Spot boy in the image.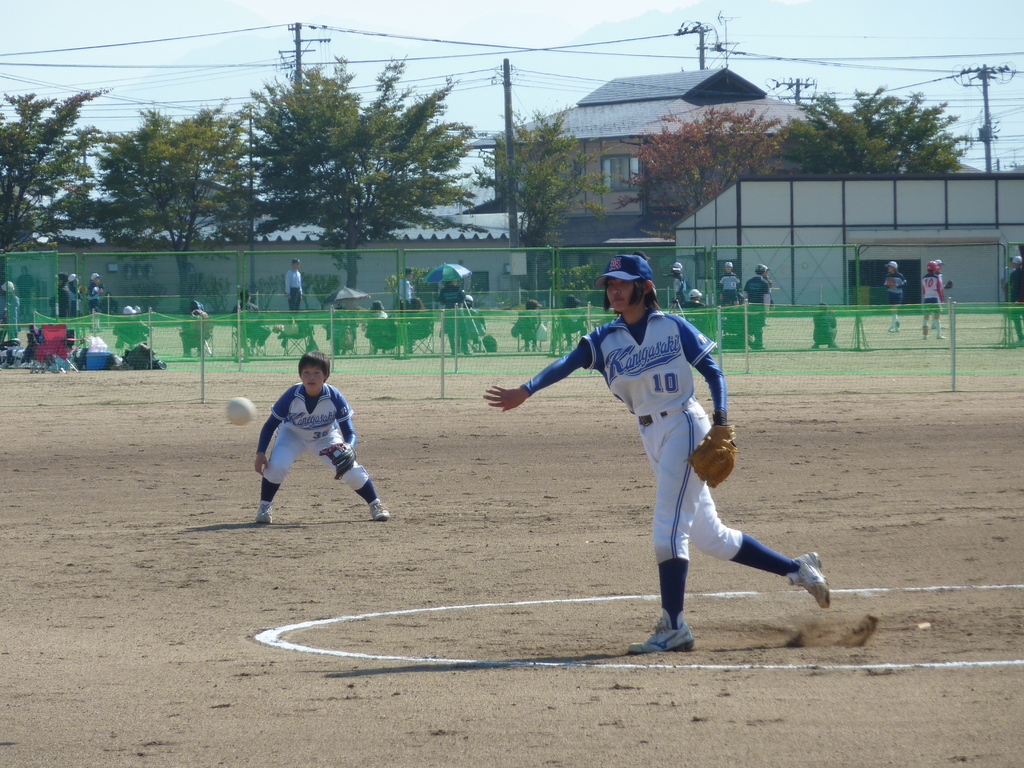
boy found at rect(229, 291, 269, 360).
